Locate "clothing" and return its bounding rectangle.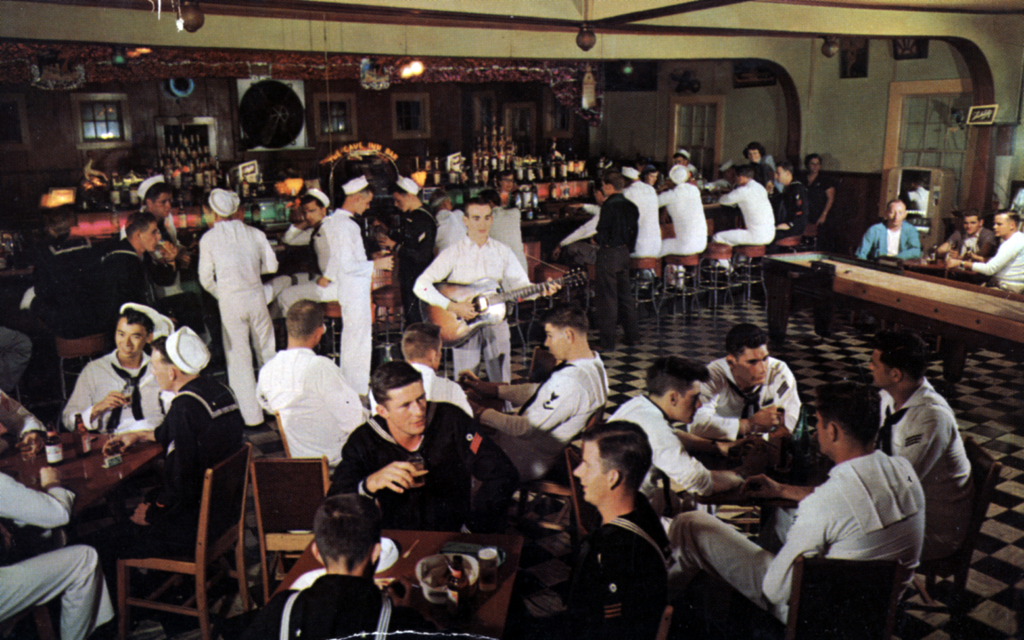
BBox(801, 172, 838, 244).
